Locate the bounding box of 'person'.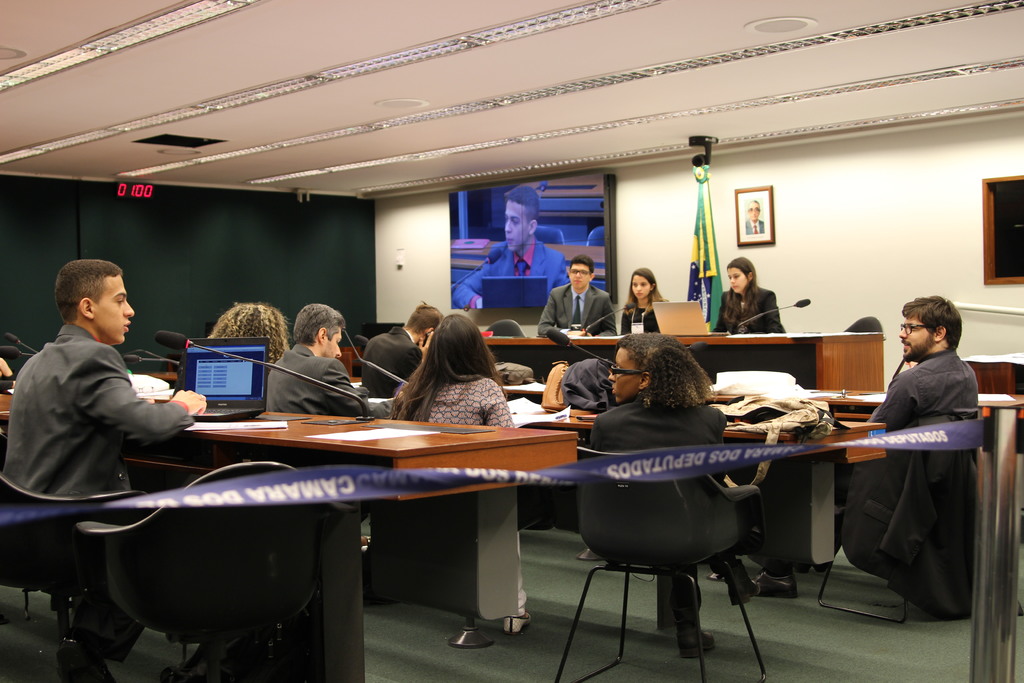
Bounding box: x1=620 y1=268 x2=669 y2=329.
